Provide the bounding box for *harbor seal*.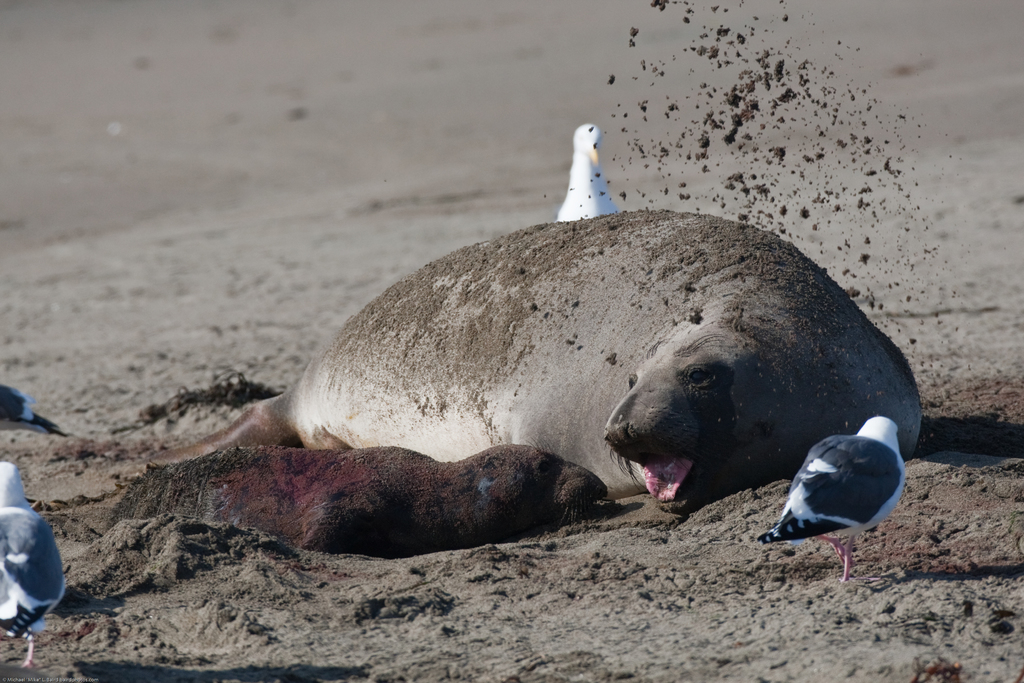
left=110, top=441, right=605, bottom=563.
